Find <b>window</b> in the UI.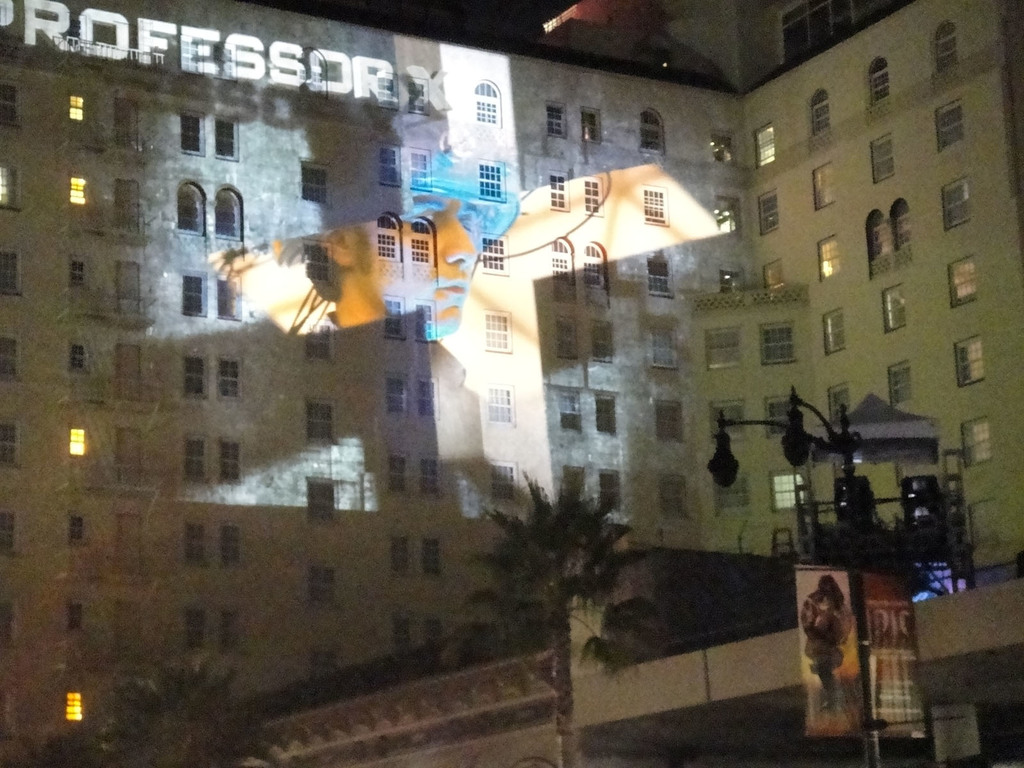
UI element at <region>219, 189, 244, 252</region>.
